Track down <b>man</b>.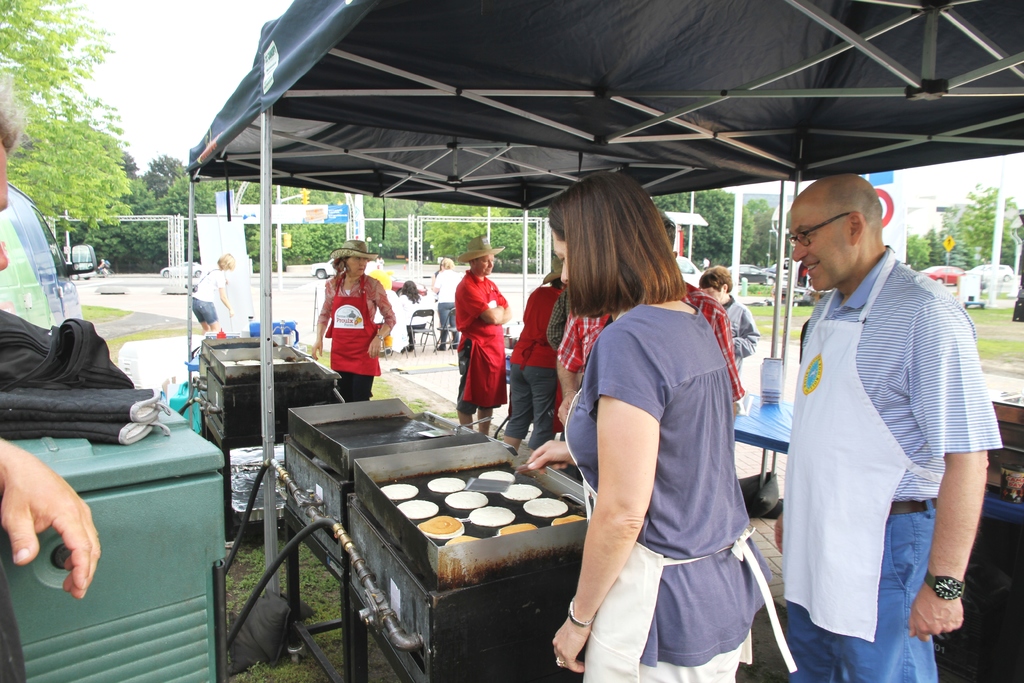
Tracked to x1=555, y1=309, x2=618, y2=441.
